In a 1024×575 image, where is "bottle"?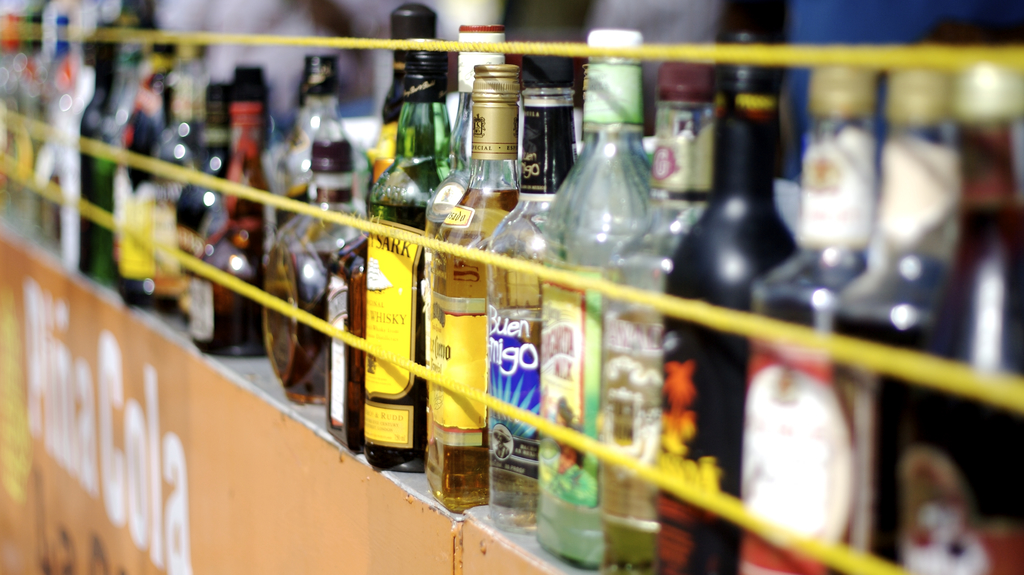
(420,19,510,232).
